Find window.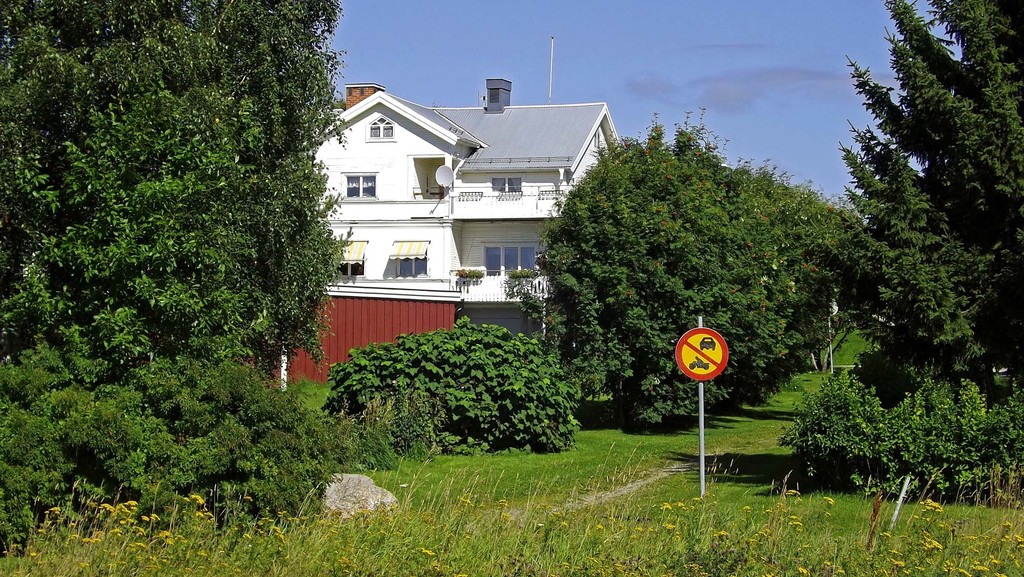
[396,243,425,277].
